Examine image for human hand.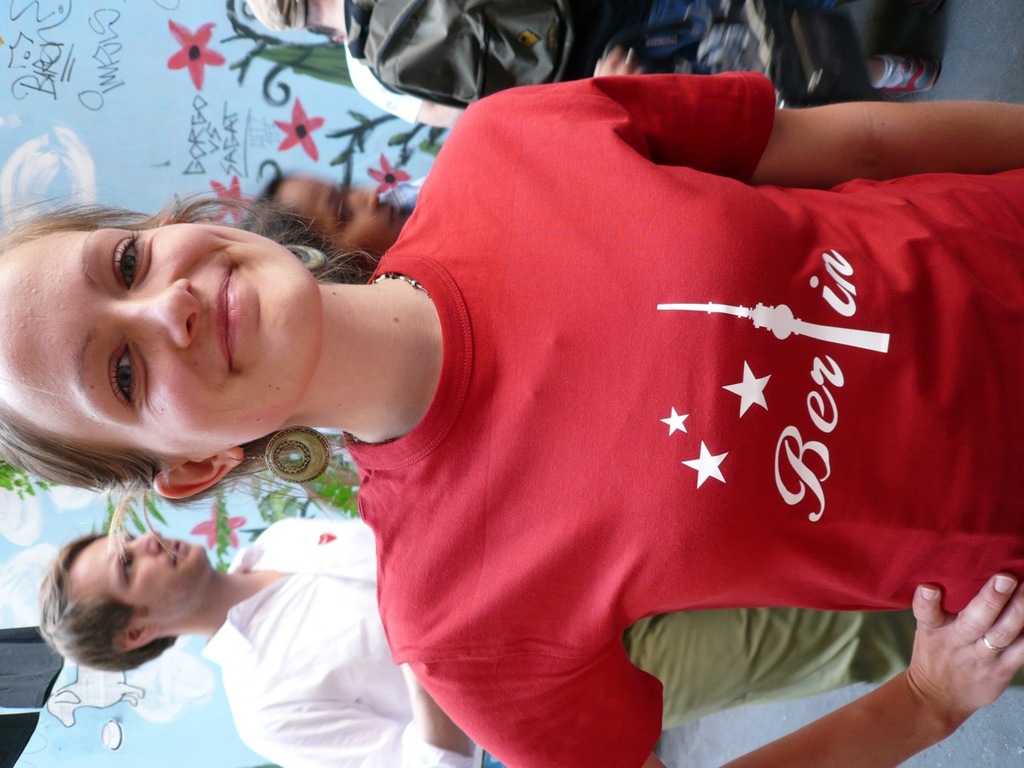
Examination result: bbox=(885, 573, 1017, 747).
